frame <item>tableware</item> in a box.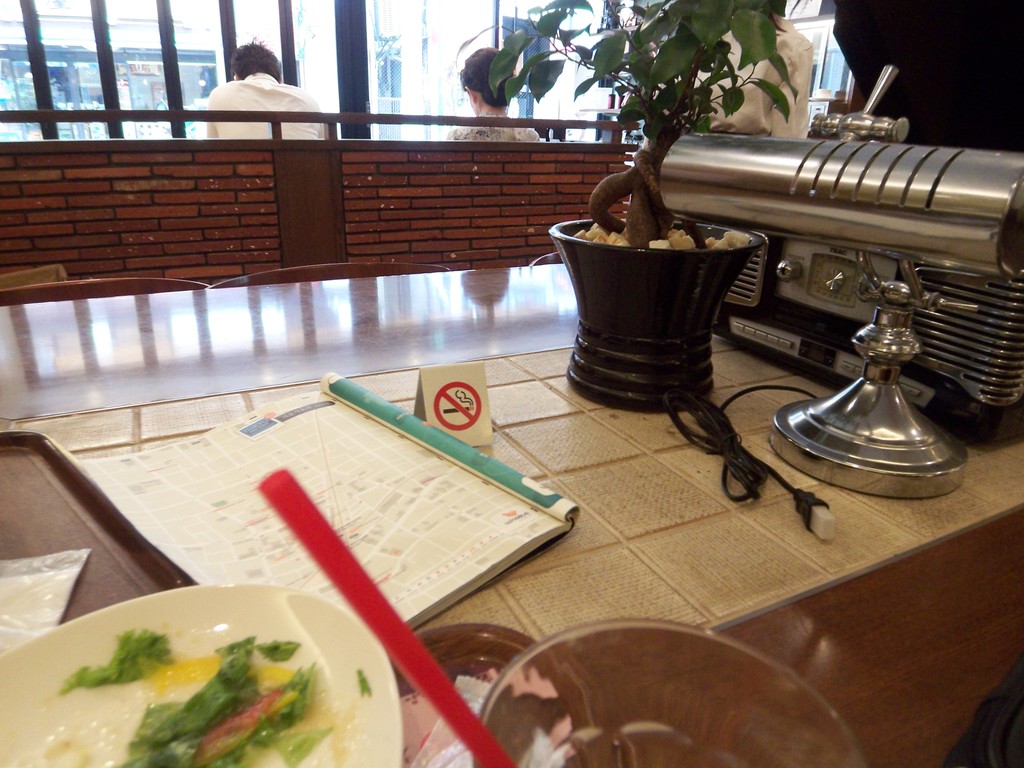
{"x1": 381, "y1": 623, "x2": 593, "y2": 767}.
